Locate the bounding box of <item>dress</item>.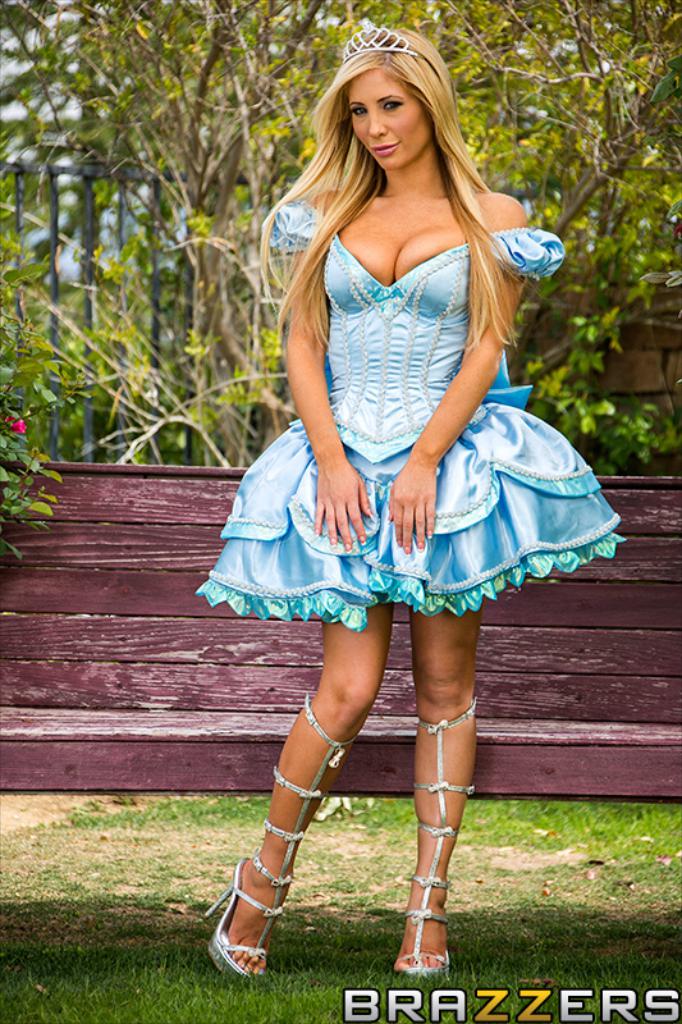
Bounding box: BBox(209, 141, 566, 594).
